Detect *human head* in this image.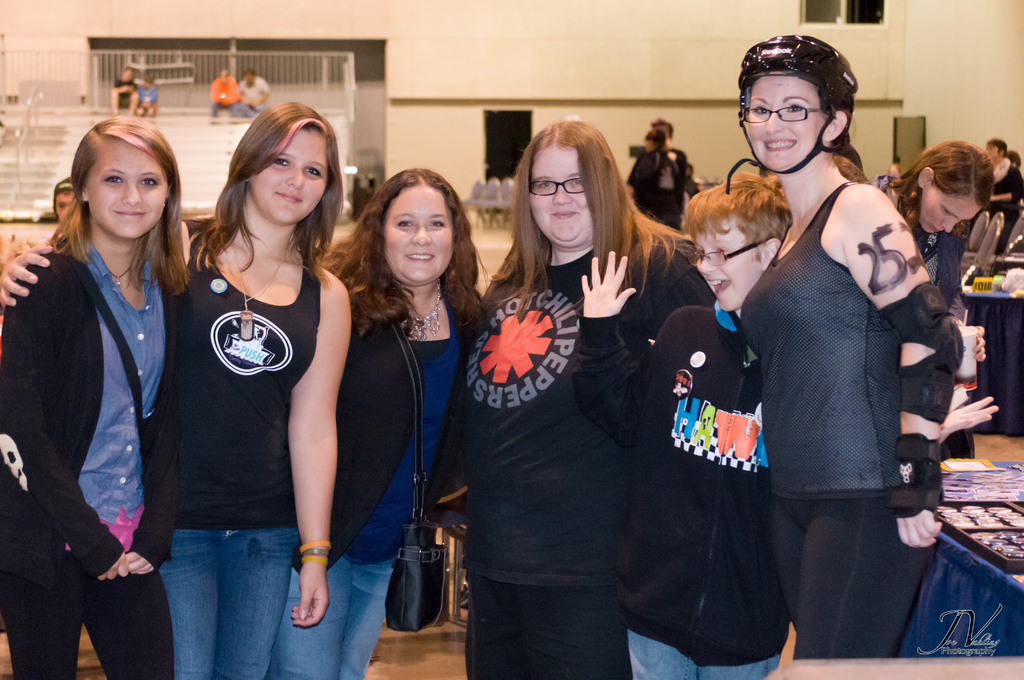
Detection: Rect(906, 142, 993, 236).
